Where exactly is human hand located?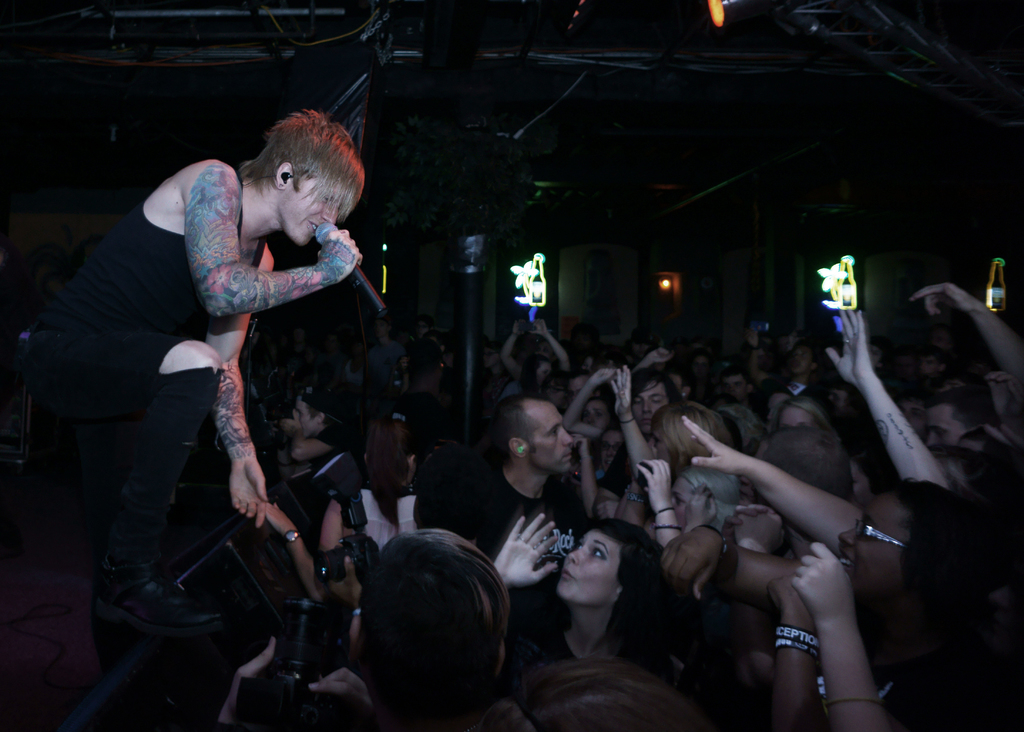
Its bounding box is x1=609 y1=362 x2=634 y2=419.
